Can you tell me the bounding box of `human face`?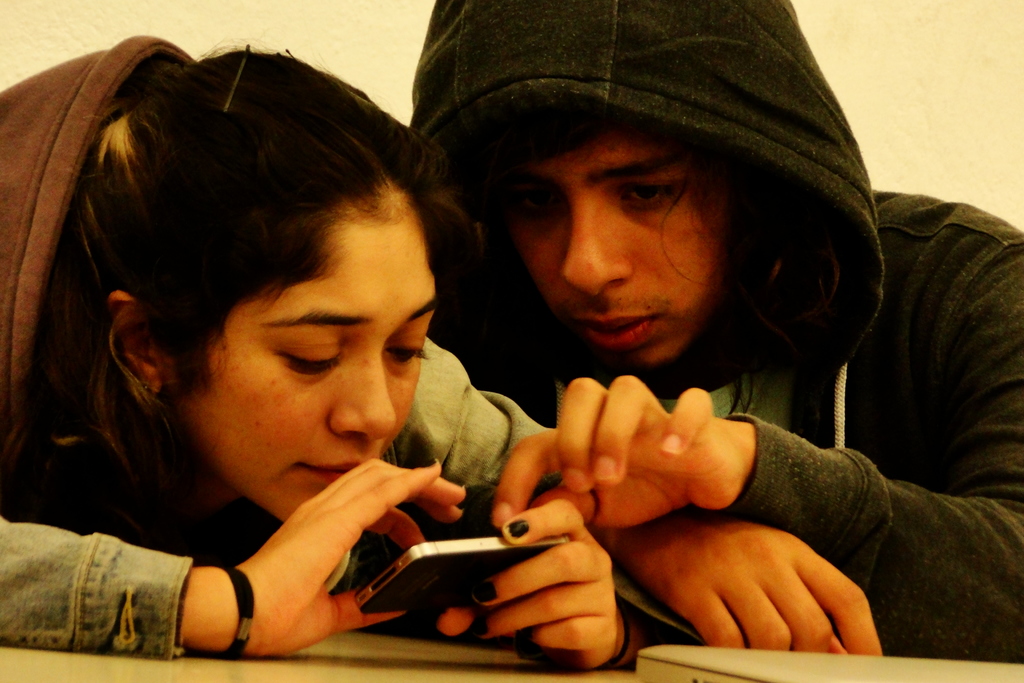
168, 185, 436, 520.
